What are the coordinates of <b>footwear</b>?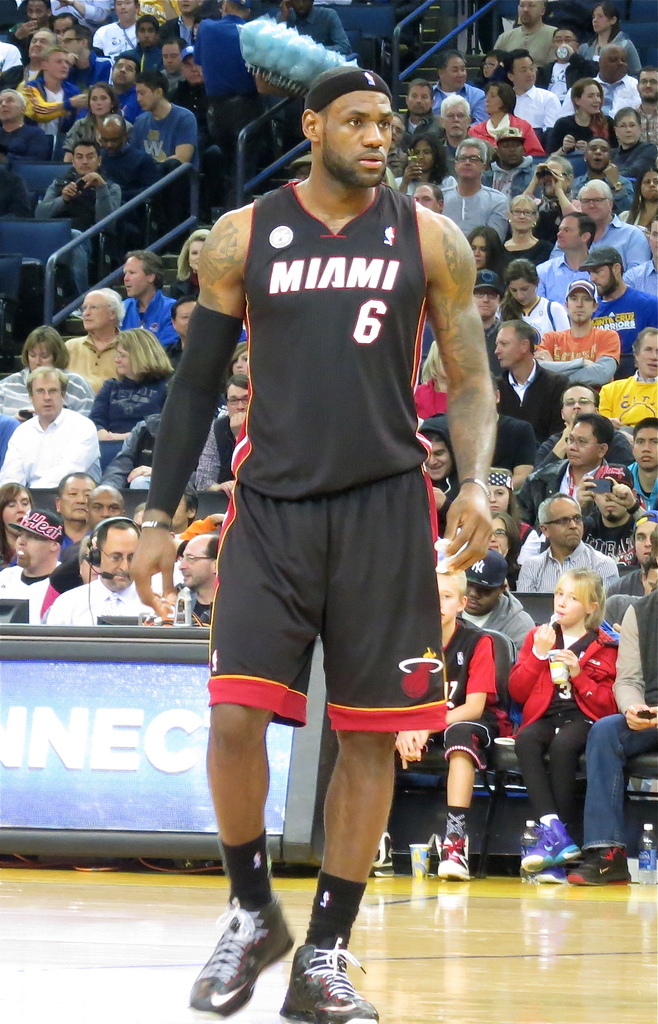
rect(520, 824, 576, 879).
